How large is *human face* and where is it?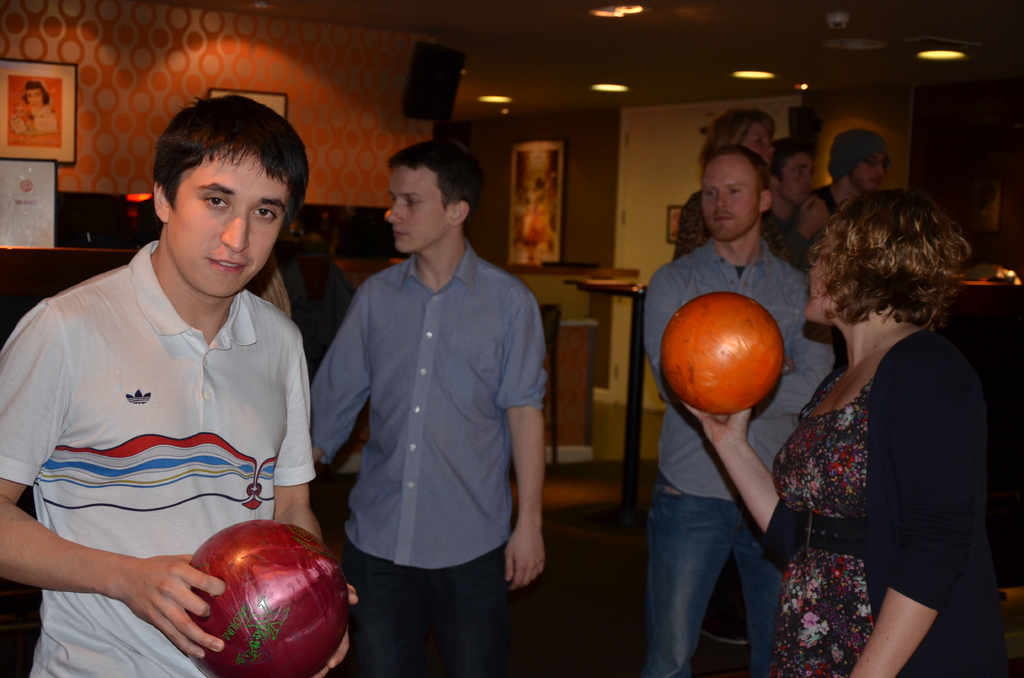
Bounding box: box=[695, 156, 765, 239].
